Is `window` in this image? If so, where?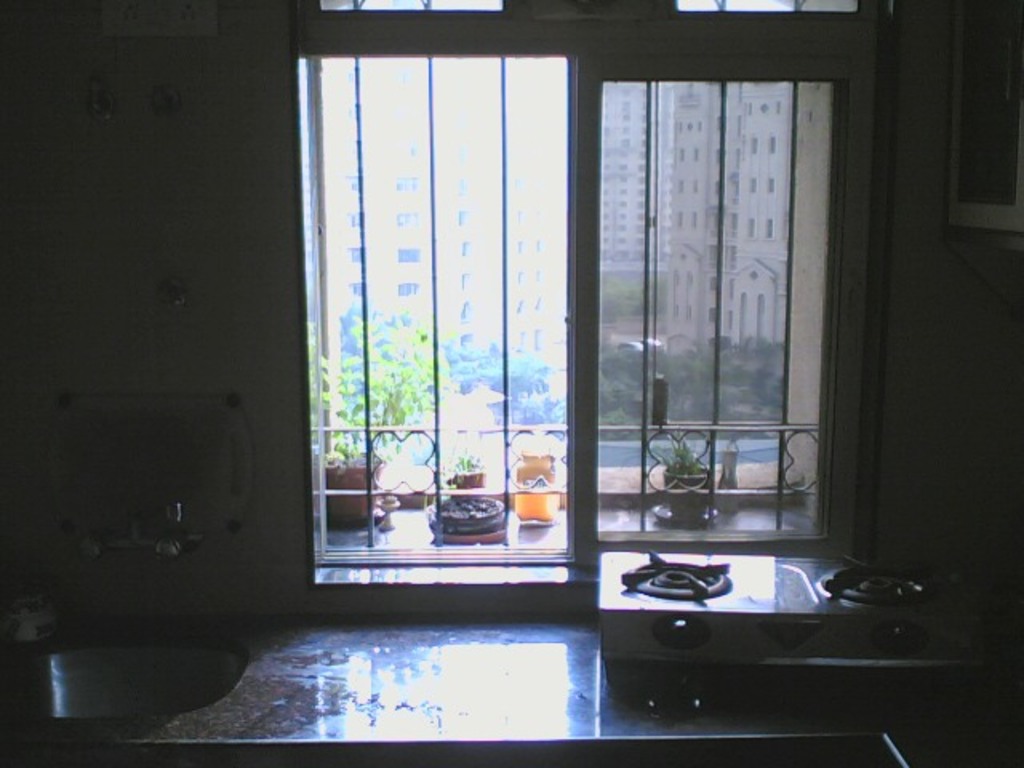
Yes, at region(398, 238, 426, 267).
